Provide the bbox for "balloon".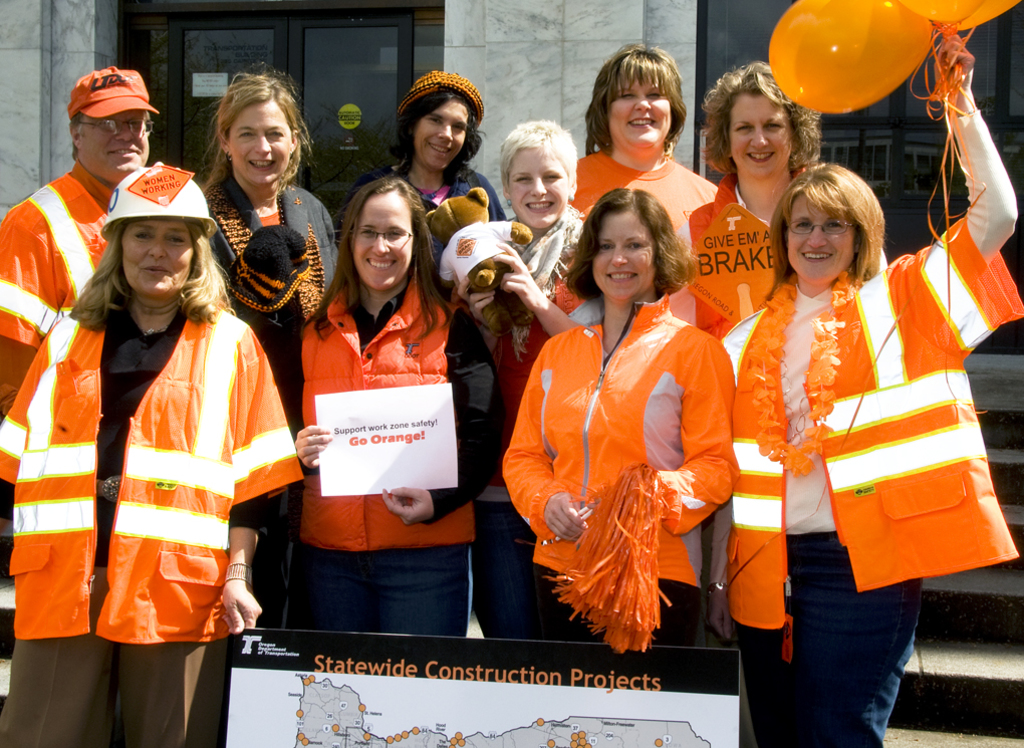
box=[938, 0, 1023, 28].
